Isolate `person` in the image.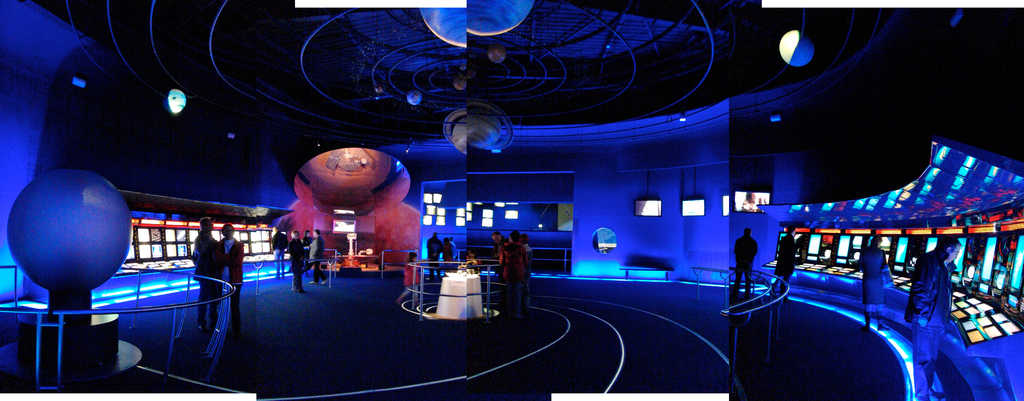
Isolated region: 282:231:306:296.
